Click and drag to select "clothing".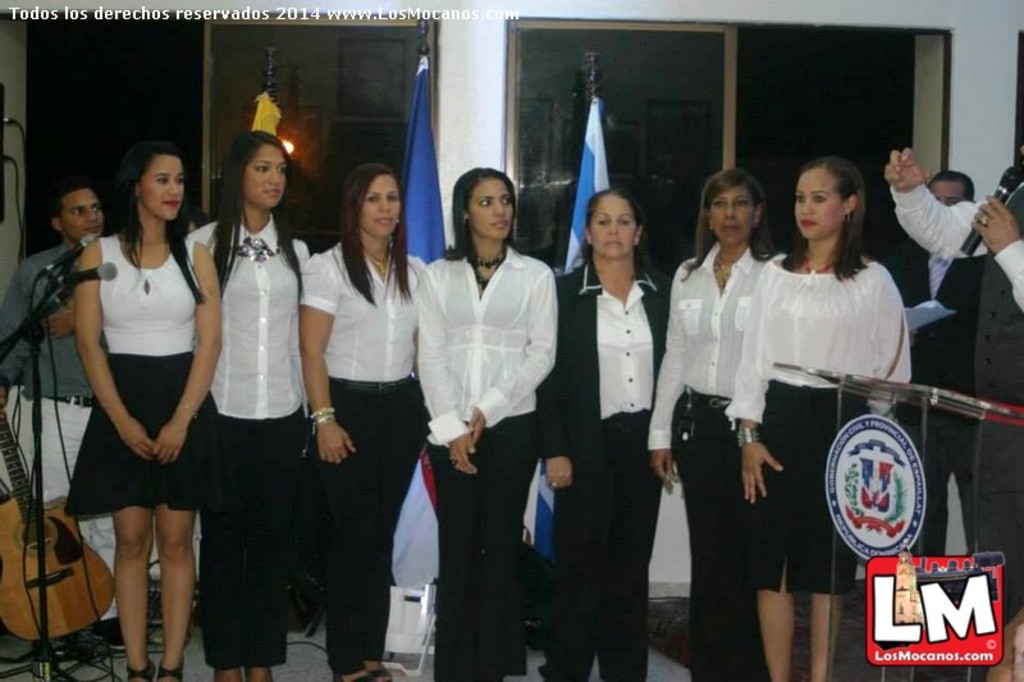
Selection: select_region(59, 234, 228, 522).
